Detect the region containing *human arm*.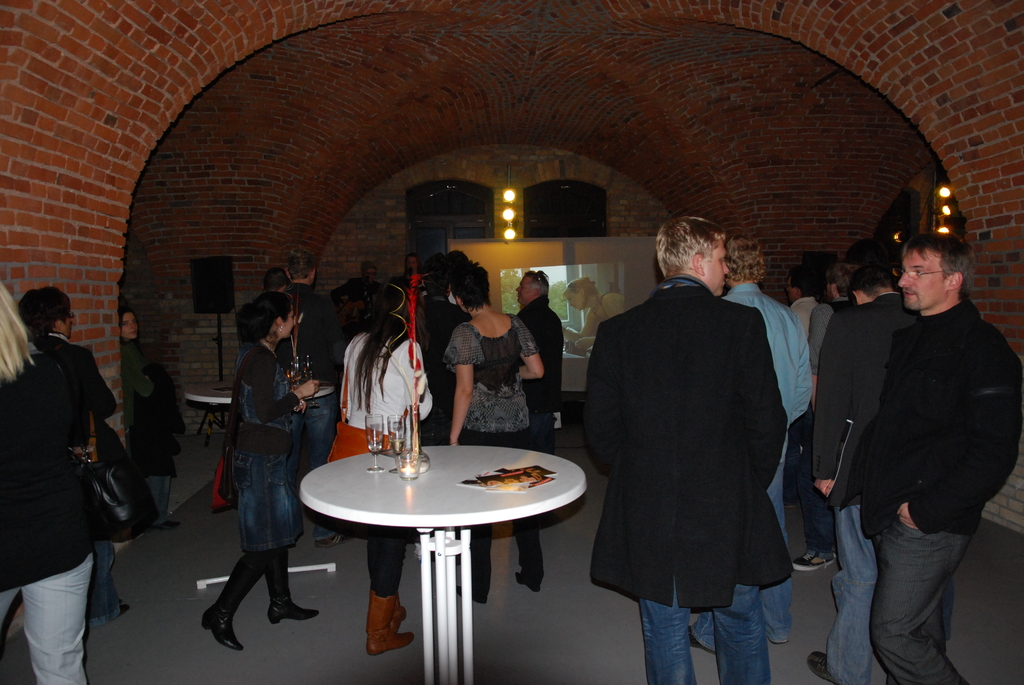
rect(72, 345, 121, 428).
